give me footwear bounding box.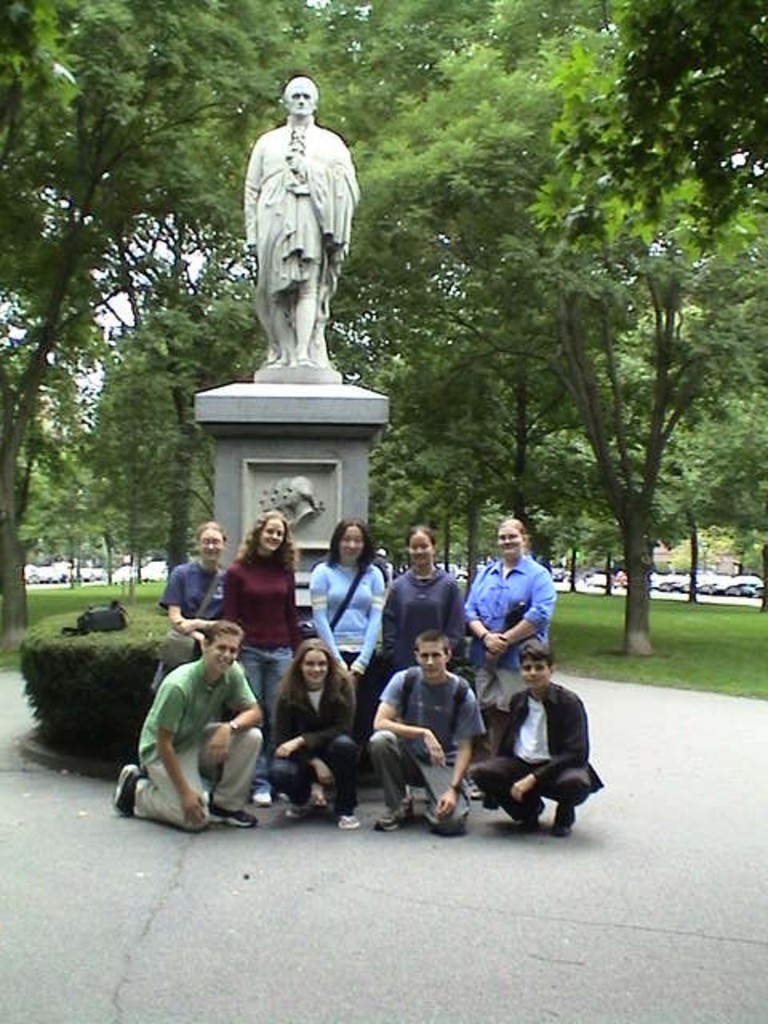
box(371, 803, 402, 829).
